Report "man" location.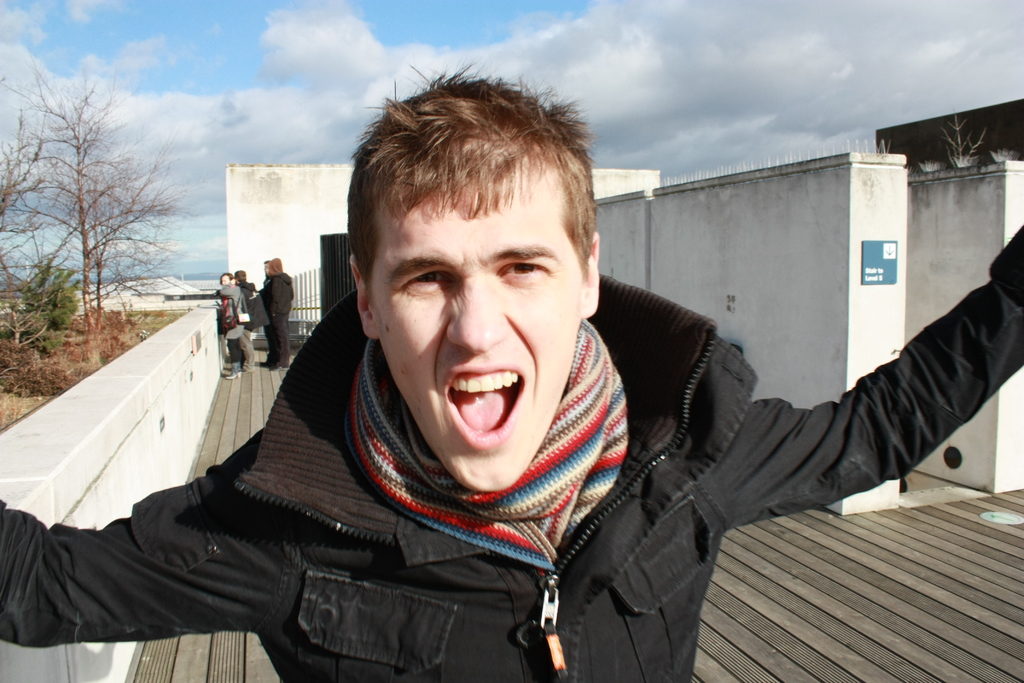
Report: select_region(217, 270, 248, 381).
